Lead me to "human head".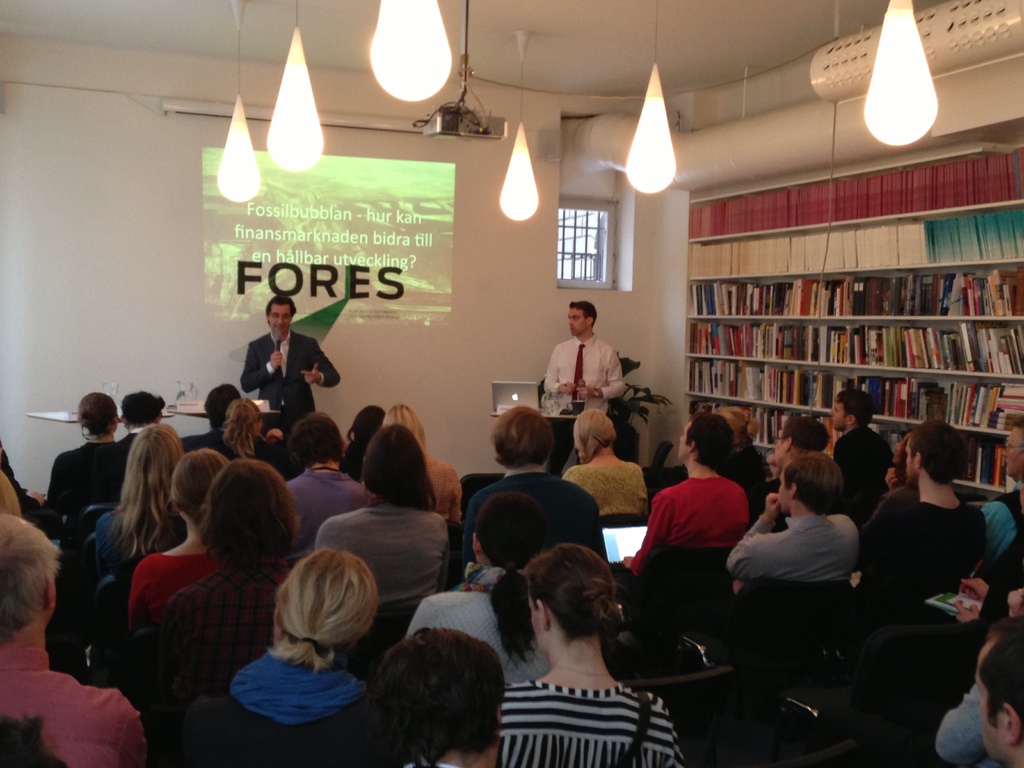
Lead to (left=527, top=545, right=618, bottom=662).
